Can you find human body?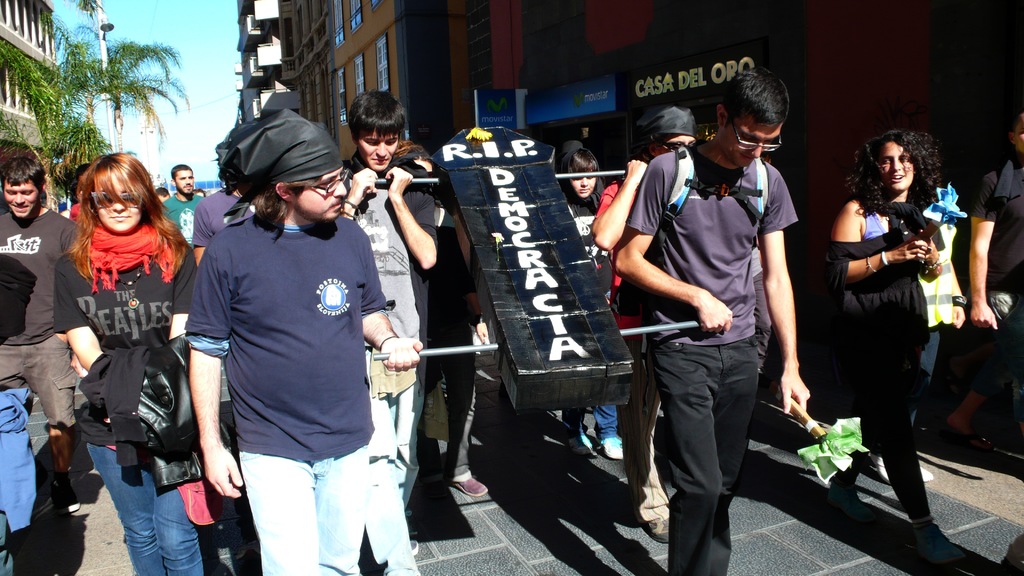
Yes, bounding box: (817, 124, 965, 539).
